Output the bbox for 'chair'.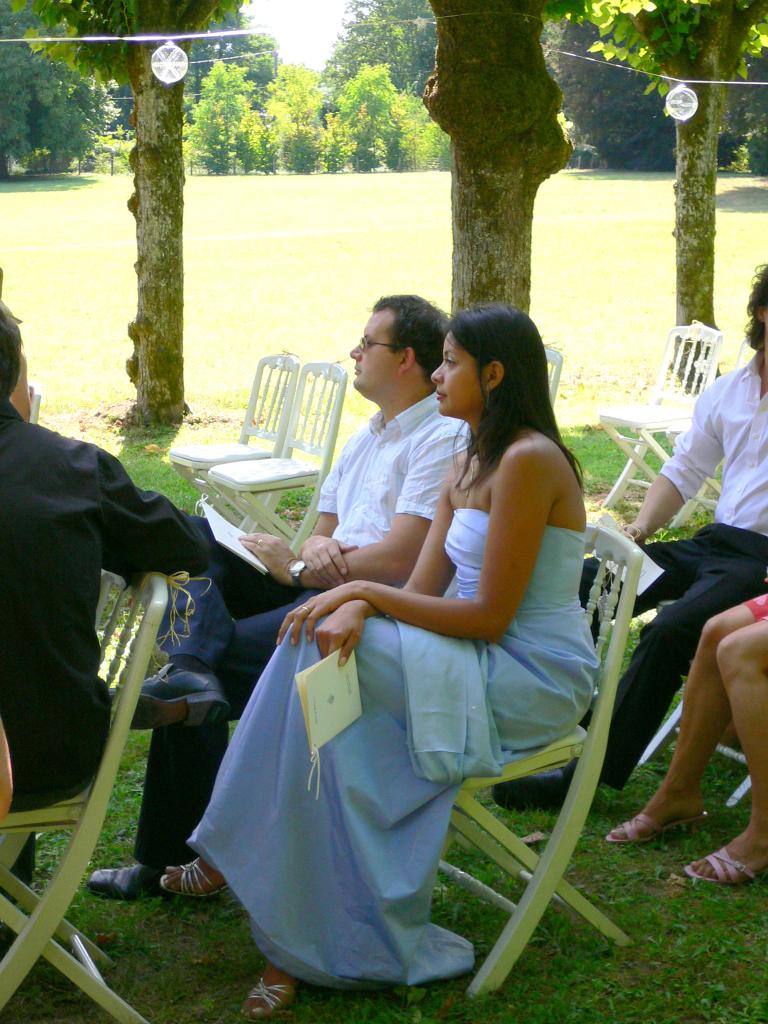
712/739/765/810.
